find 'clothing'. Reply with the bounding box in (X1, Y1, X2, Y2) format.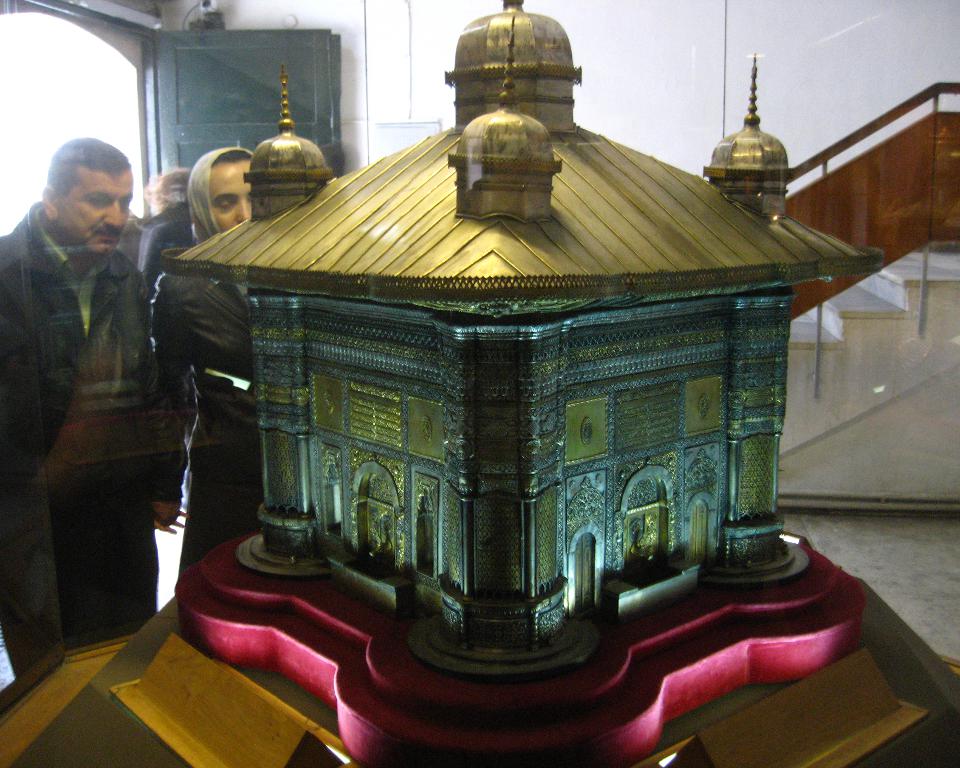
(143, 271, 265, 578).
